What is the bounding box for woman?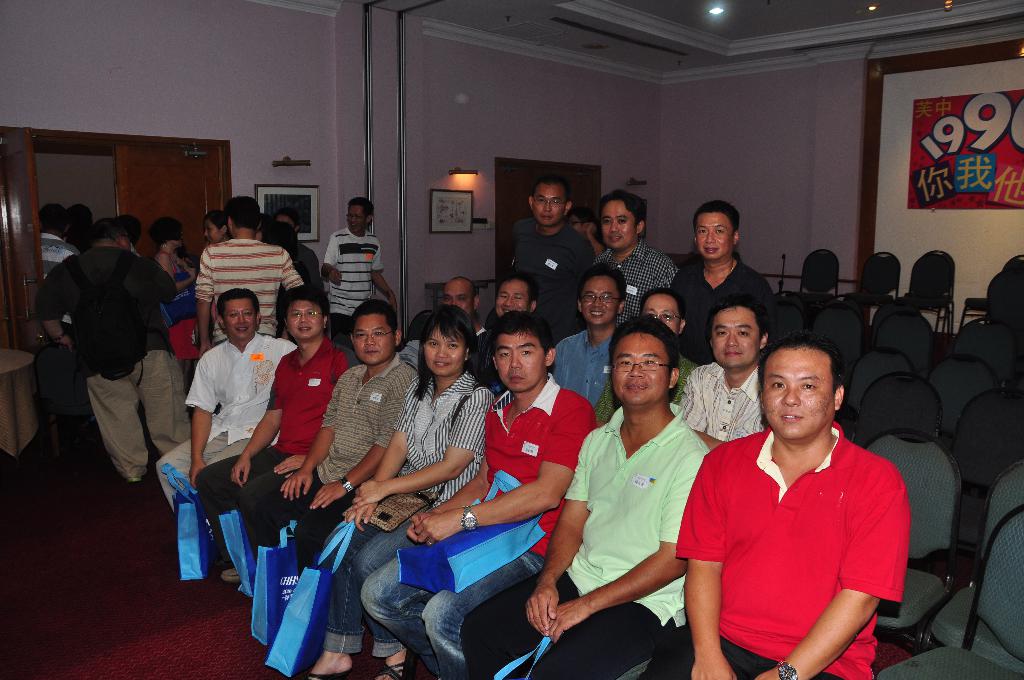
select_region(209, 211, 230, 251).
